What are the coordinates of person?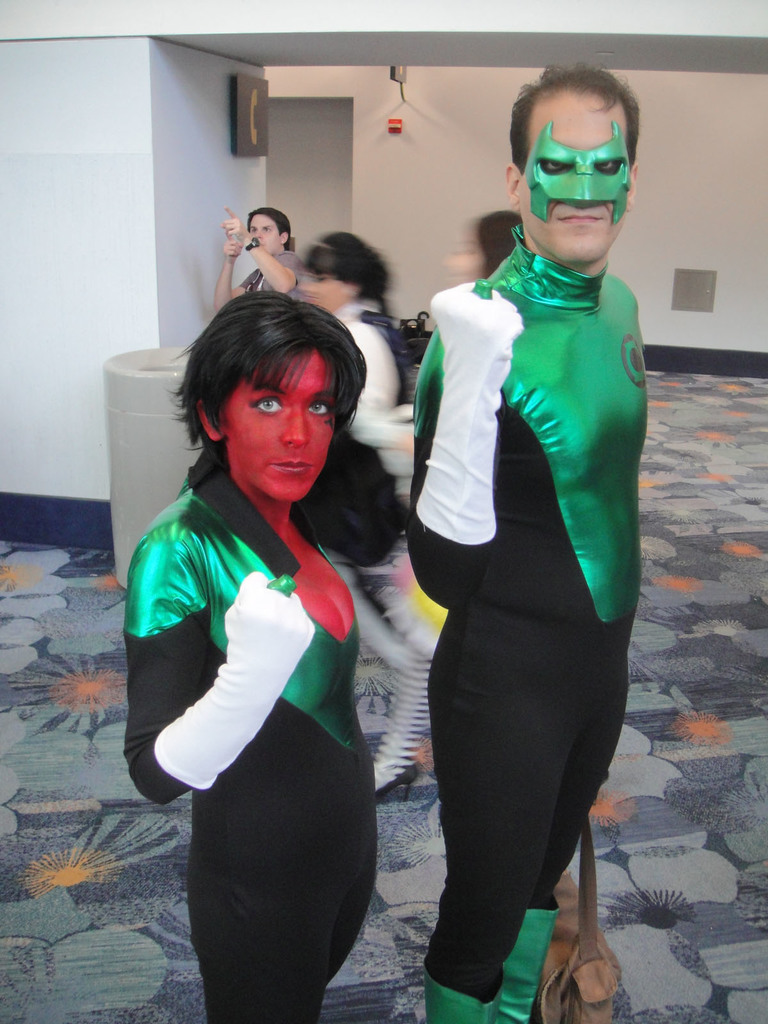
Rect(125, 288, 376, 1023).
